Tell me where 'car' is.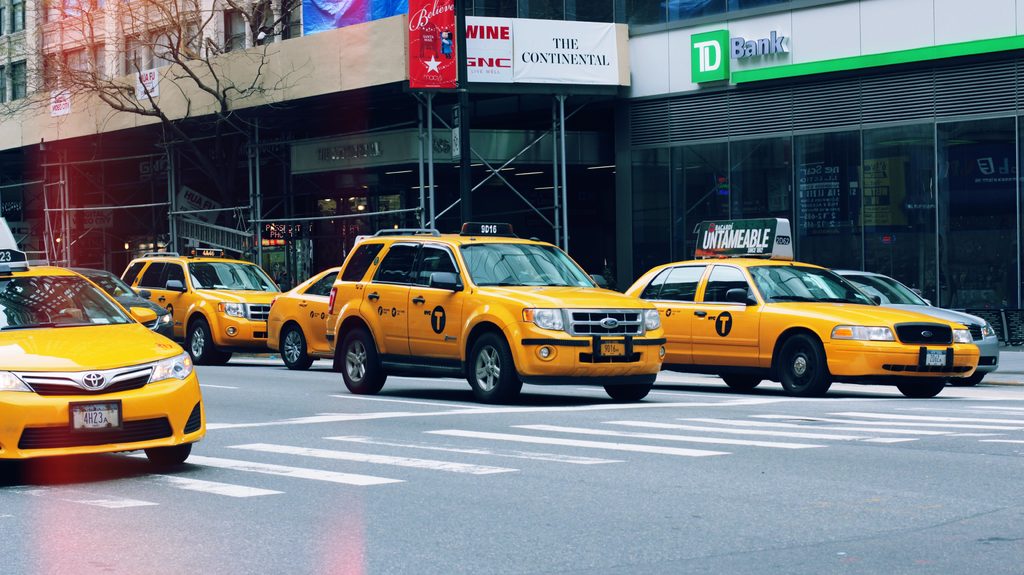
'car' is at left=619, top=250, right=977, bottom=392.
